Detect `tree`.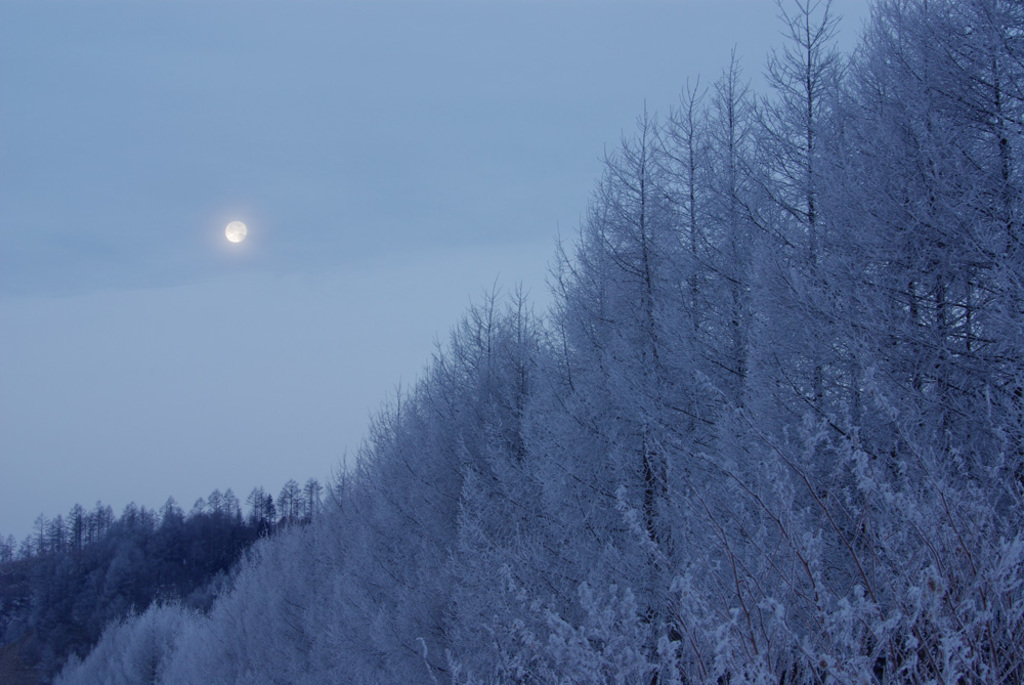
Detected at left=186, top=580, right=258, bottom=684.
